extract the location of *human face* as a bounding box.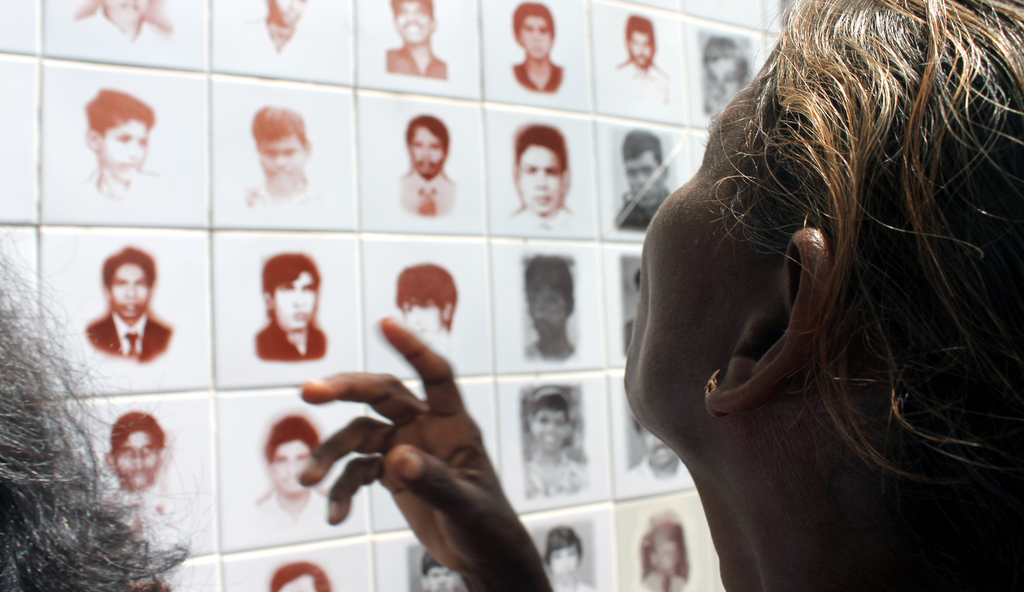
<bbox>269, 438, 314, 490</bbox>.
